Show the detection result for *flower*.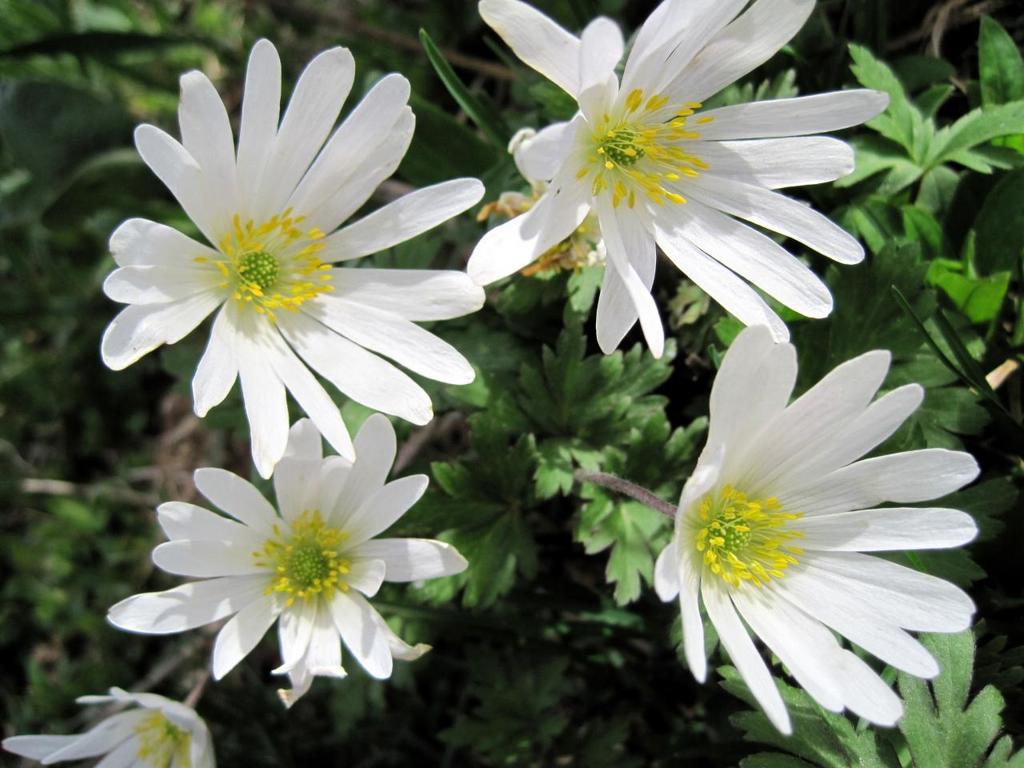
x1=96, y1=34, x2=483, y2=476.
